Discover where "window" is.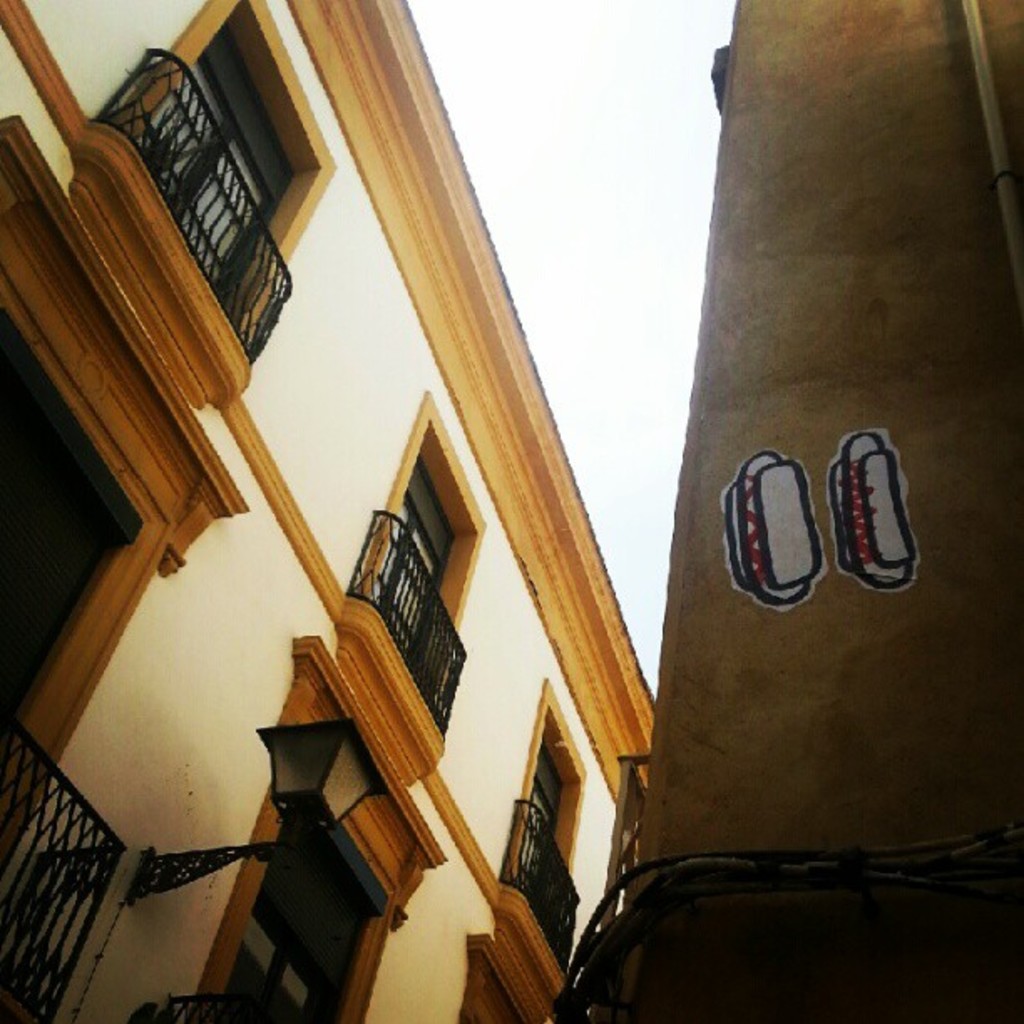
Discovered at (left=346, top=383, right=487, bottom=741).
